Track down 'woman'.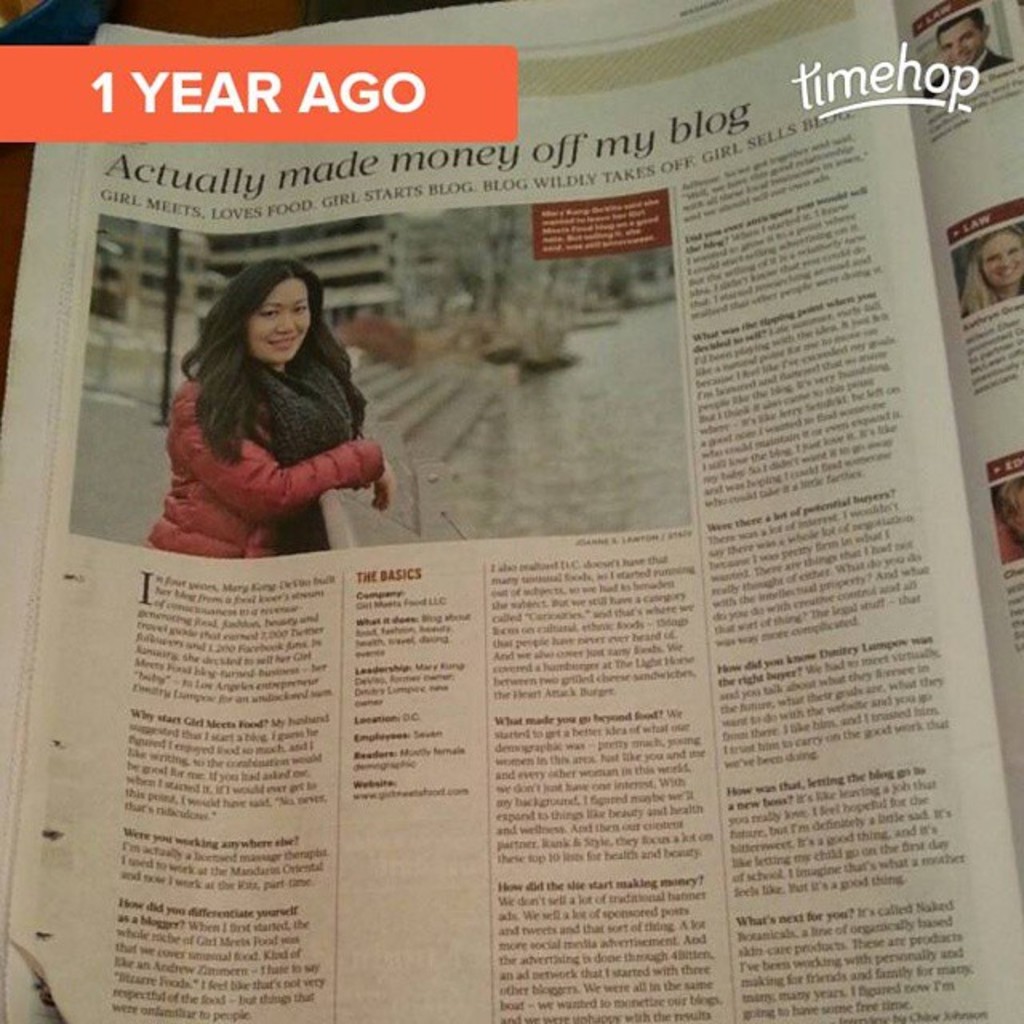
Tracked to [968,224,1022,309].
